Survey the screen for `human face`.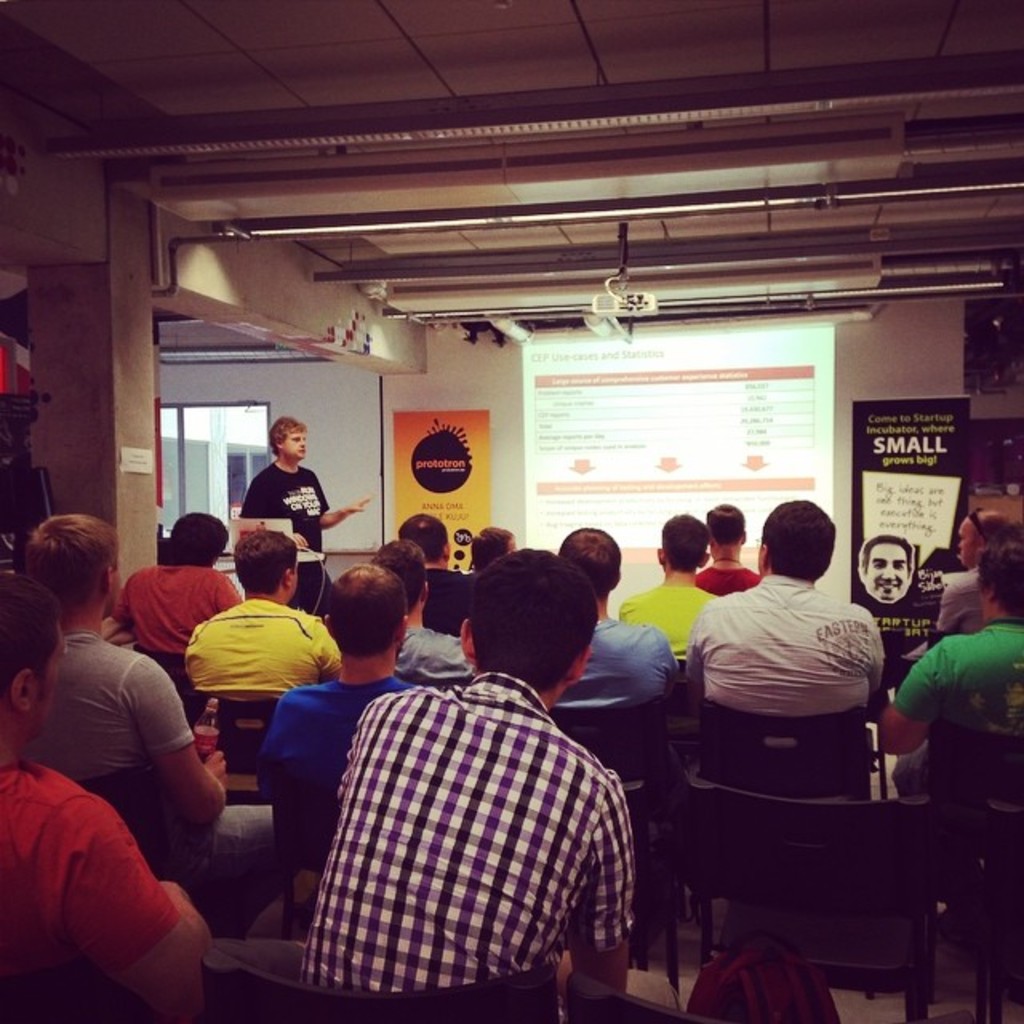
Survey found: left=282, top=427, right=307, bottom=464.
